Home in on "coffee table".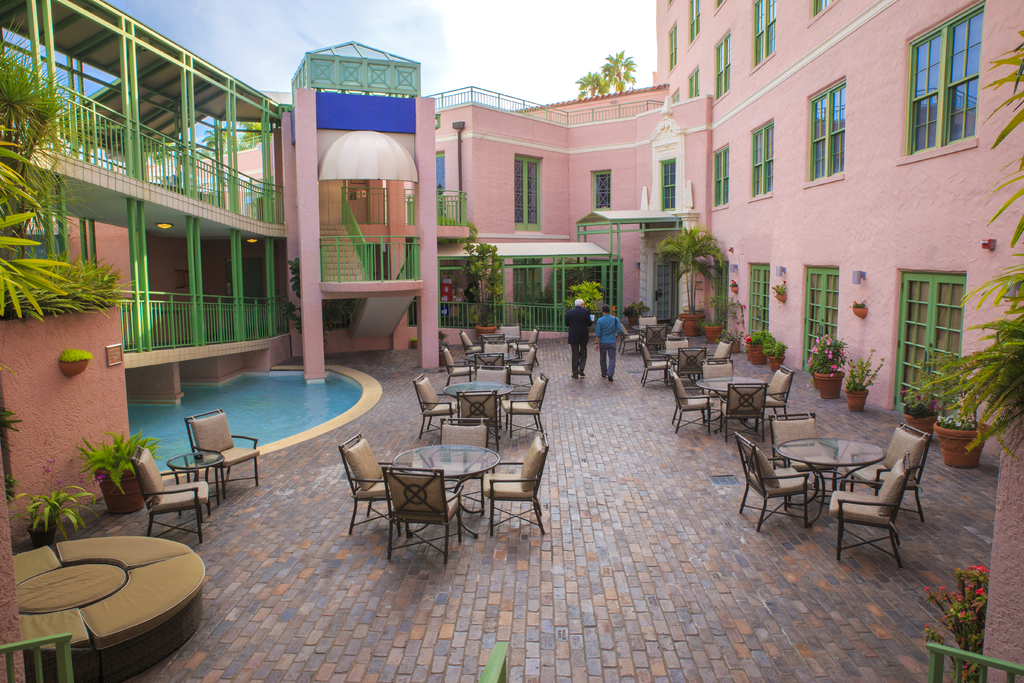
Homed in at [470, 352, 524, 365].
